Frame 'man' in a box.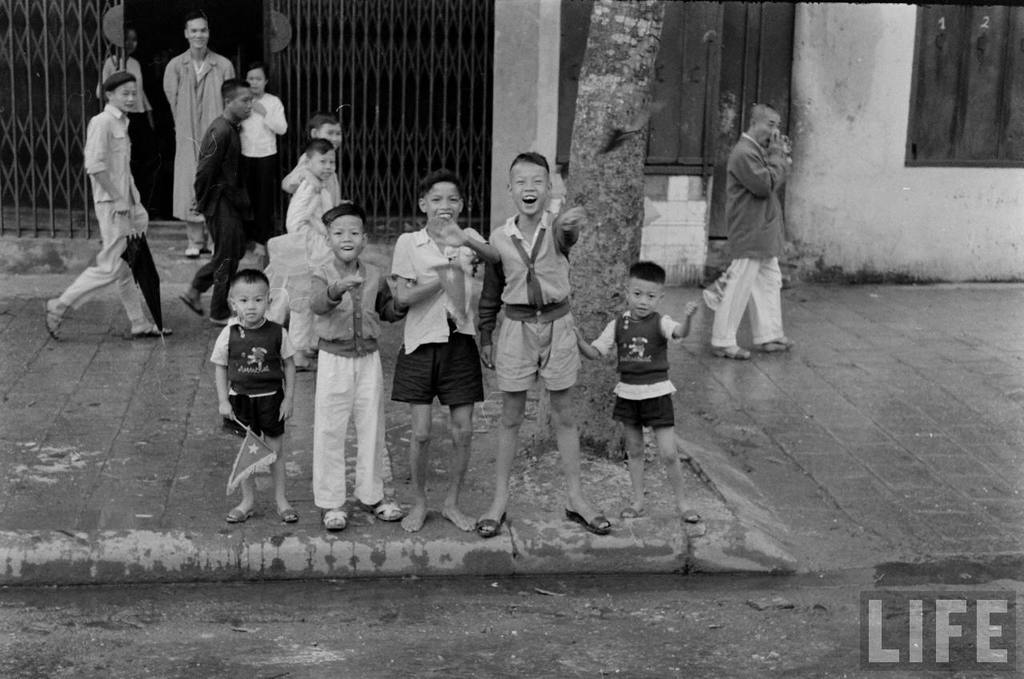
crop(179, 82, 256, 318).
